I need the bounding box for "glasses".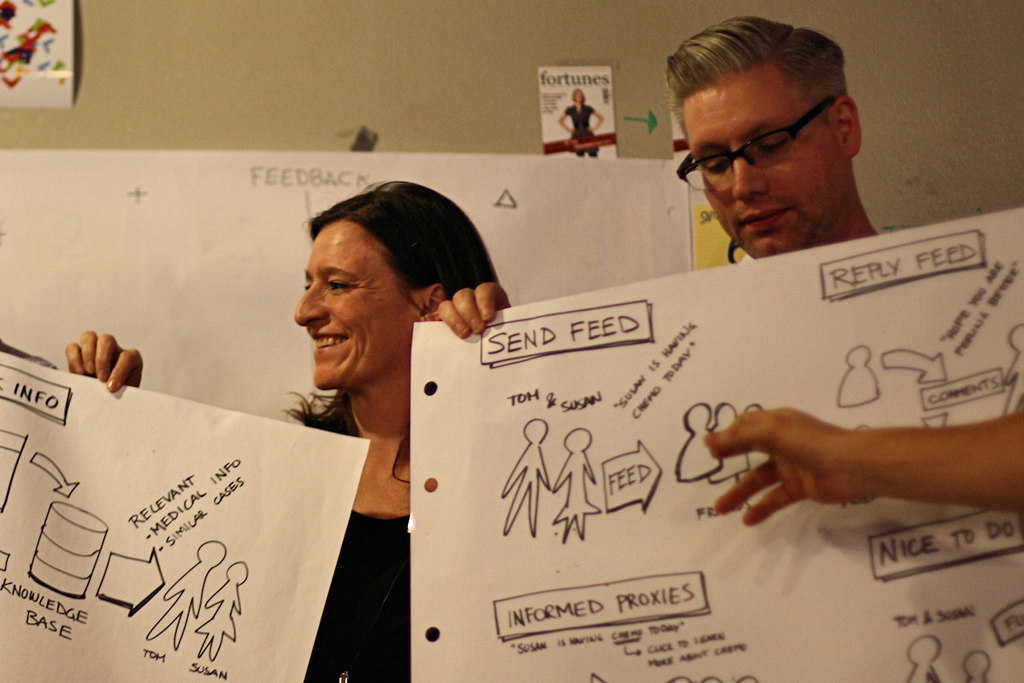
Here it is: x1=670 y1=97 x2=871 y2=177.
